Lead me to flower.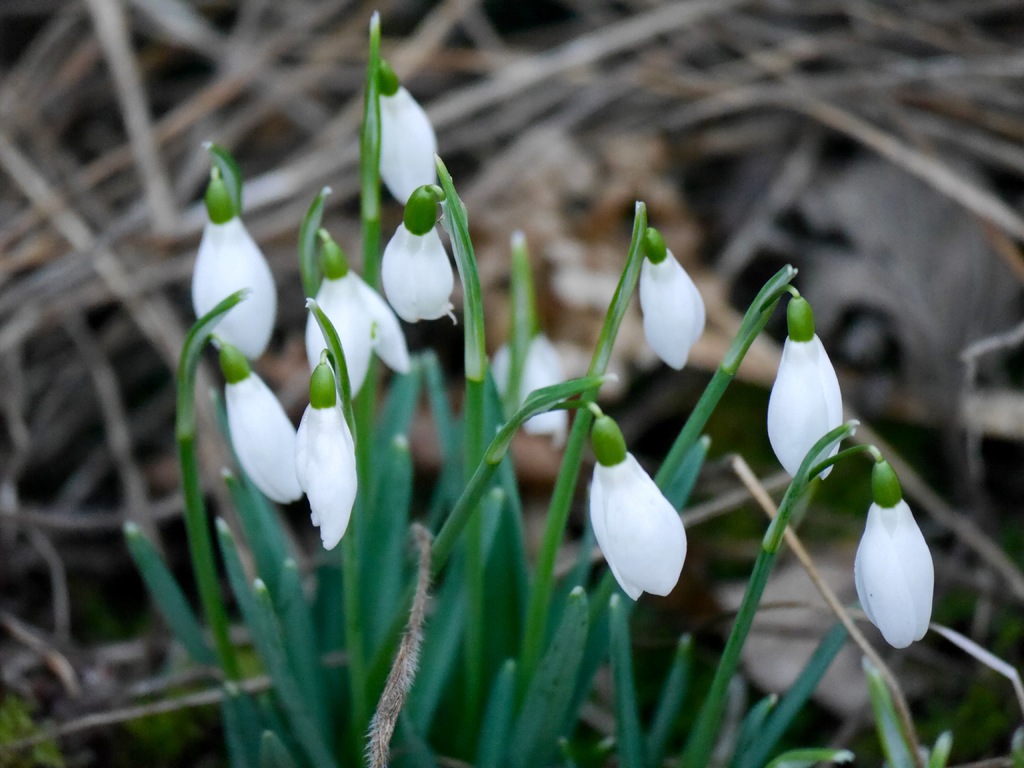
Lead to x1=190, y1=212, x2=276, y2=355.
